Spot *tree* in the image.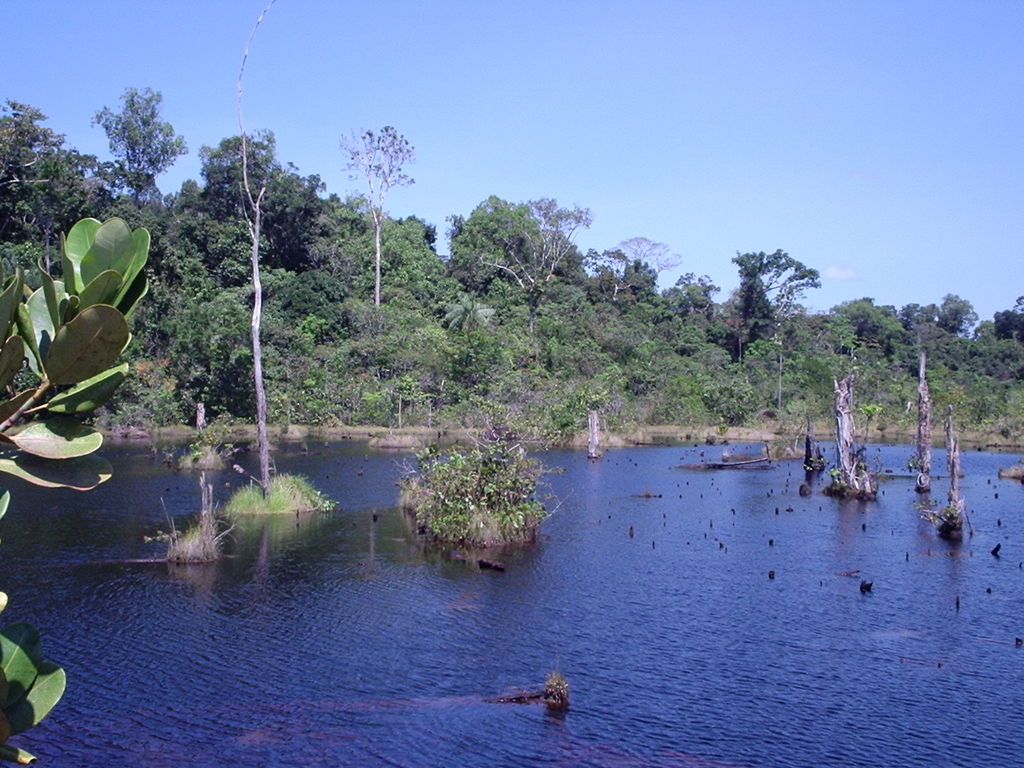
*tree* found at (389,199,458,296).
